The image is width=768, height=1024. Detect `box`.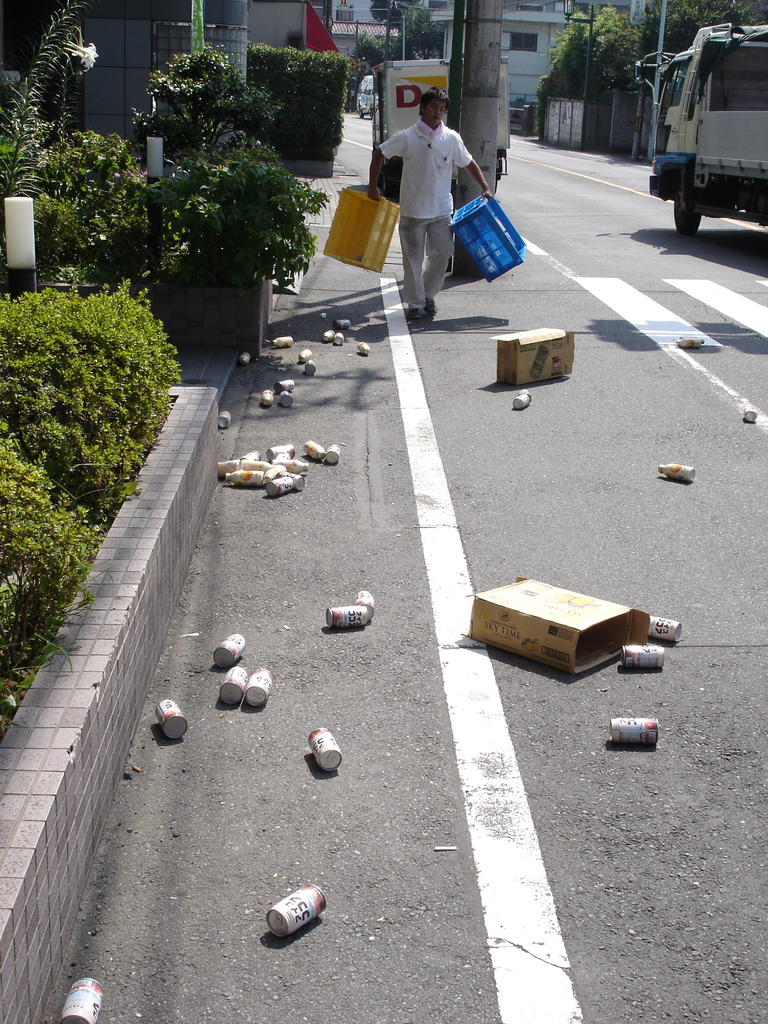
Detection: <box>450,193,525,282</box>.
